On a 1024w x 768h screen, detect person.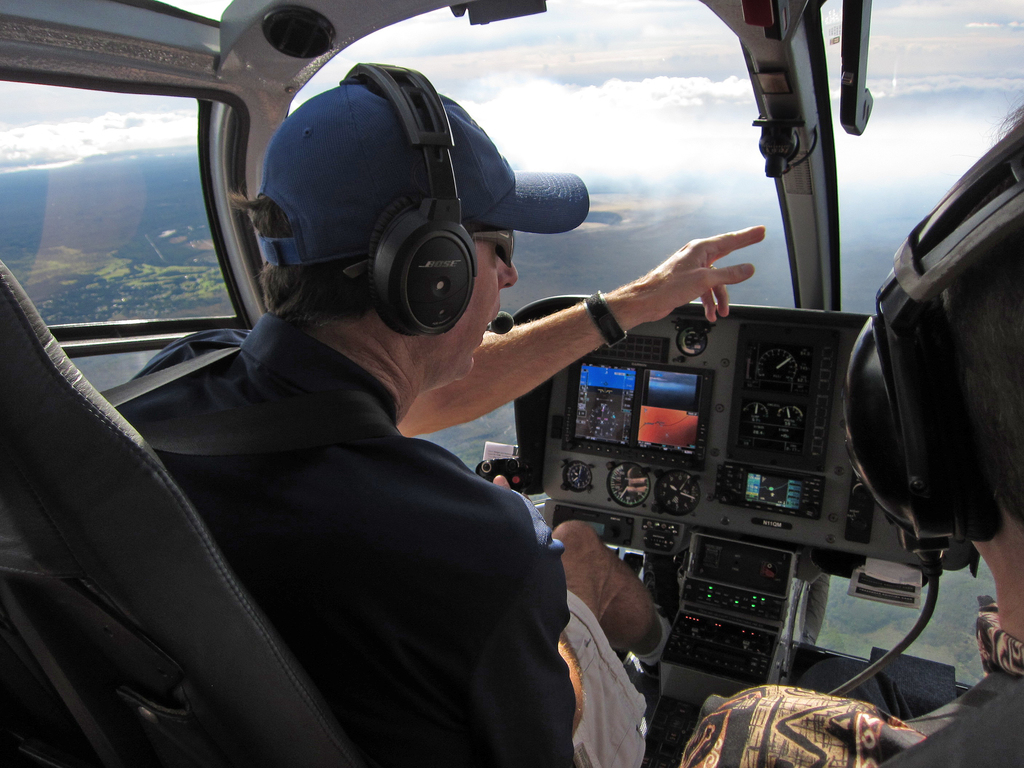
685,98,1023,767.
